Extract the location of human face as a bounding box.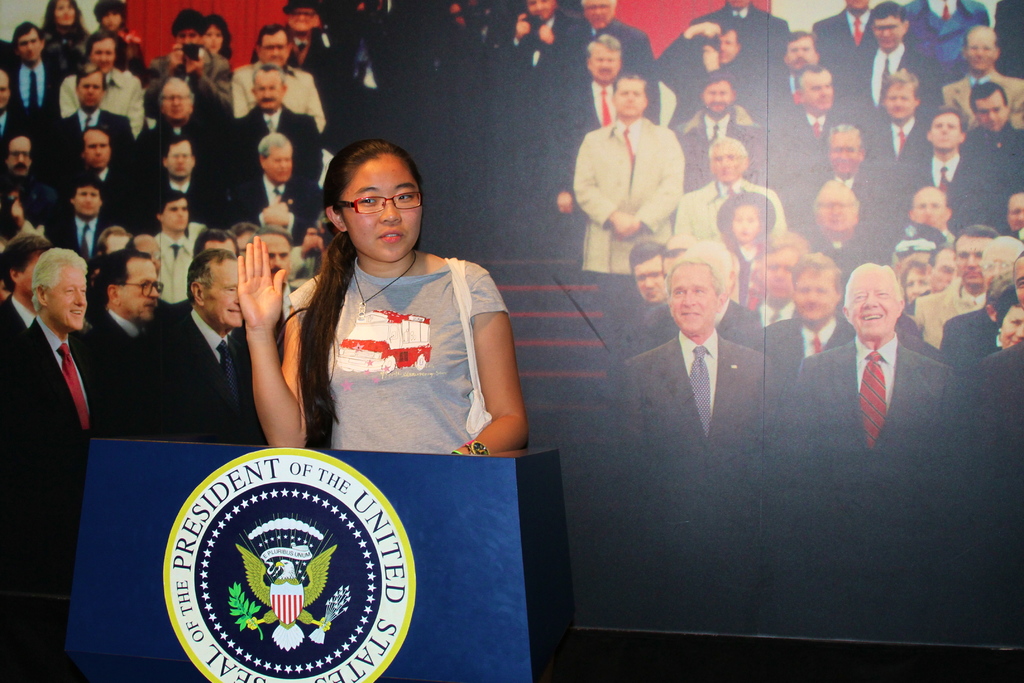
854,277,895,344.
